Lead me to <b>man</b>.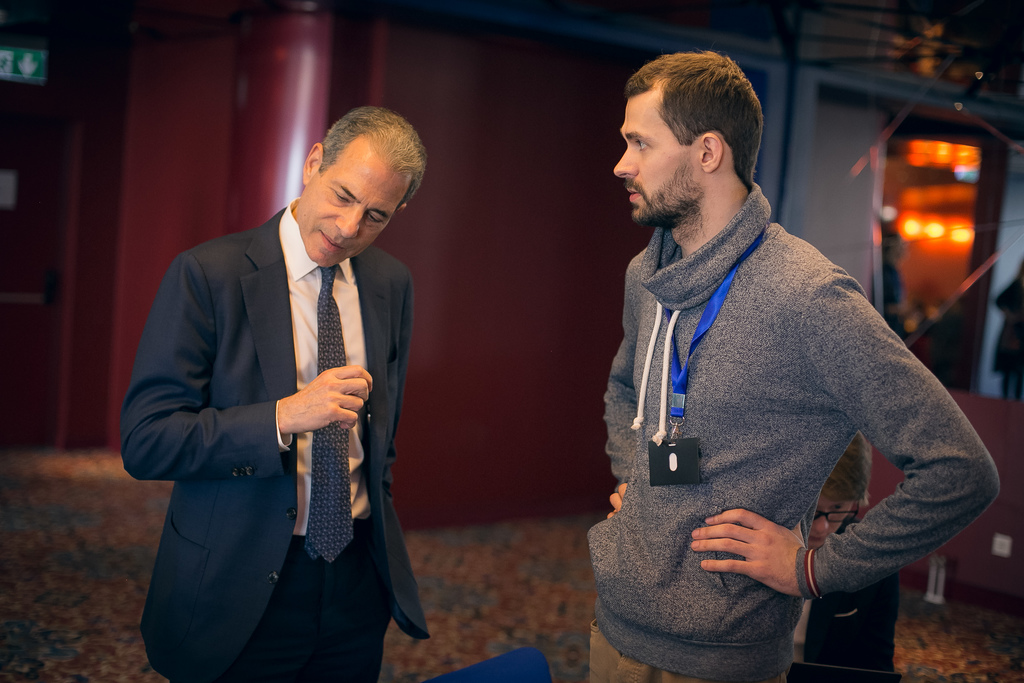
Lead to [x1=580, y1=47, x2=1002, y2=682].
